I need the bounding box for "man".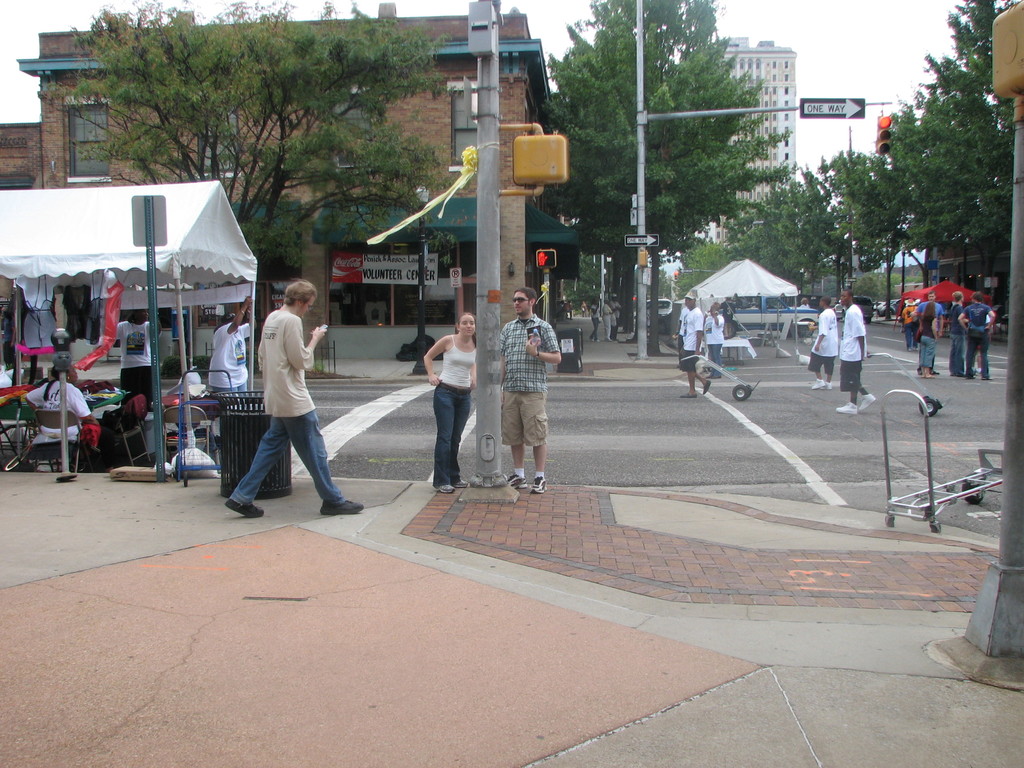
Here it is: (949,291,967,376).
